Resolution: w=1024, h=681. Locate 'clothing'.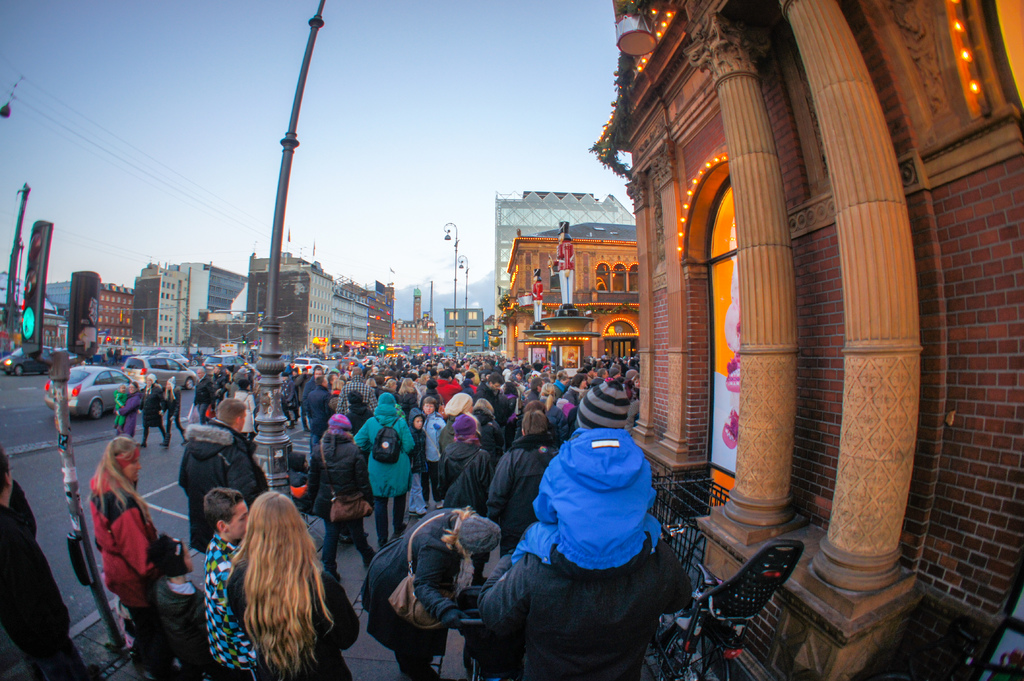
BBox(188, 429, 270, 550).
